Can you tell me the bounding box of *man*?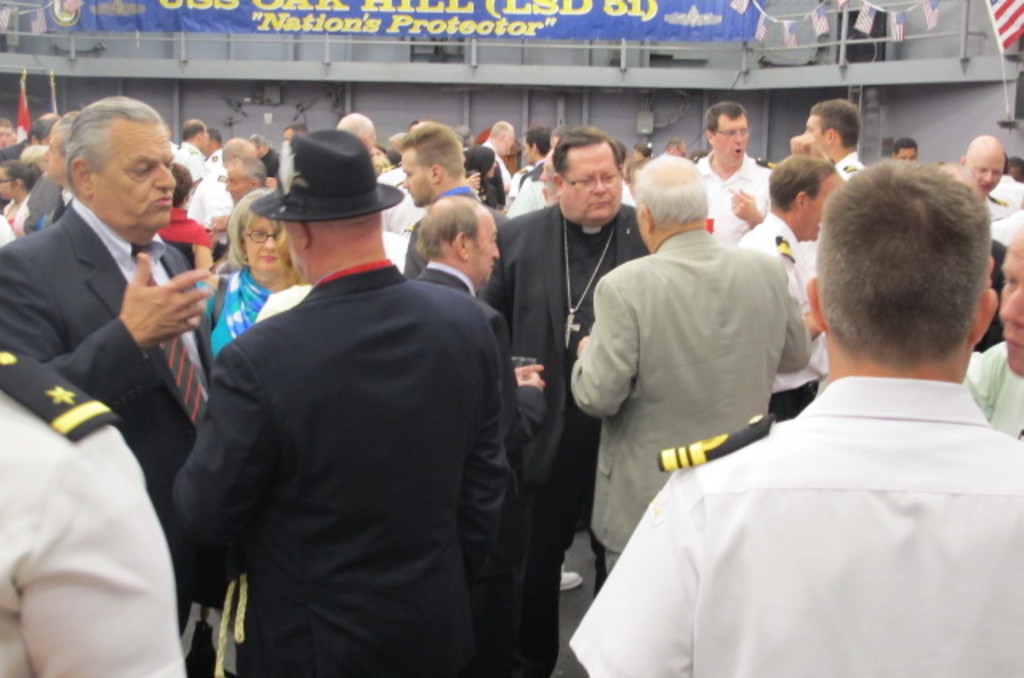
(left=786, top=98, right=869, bottom=275).
